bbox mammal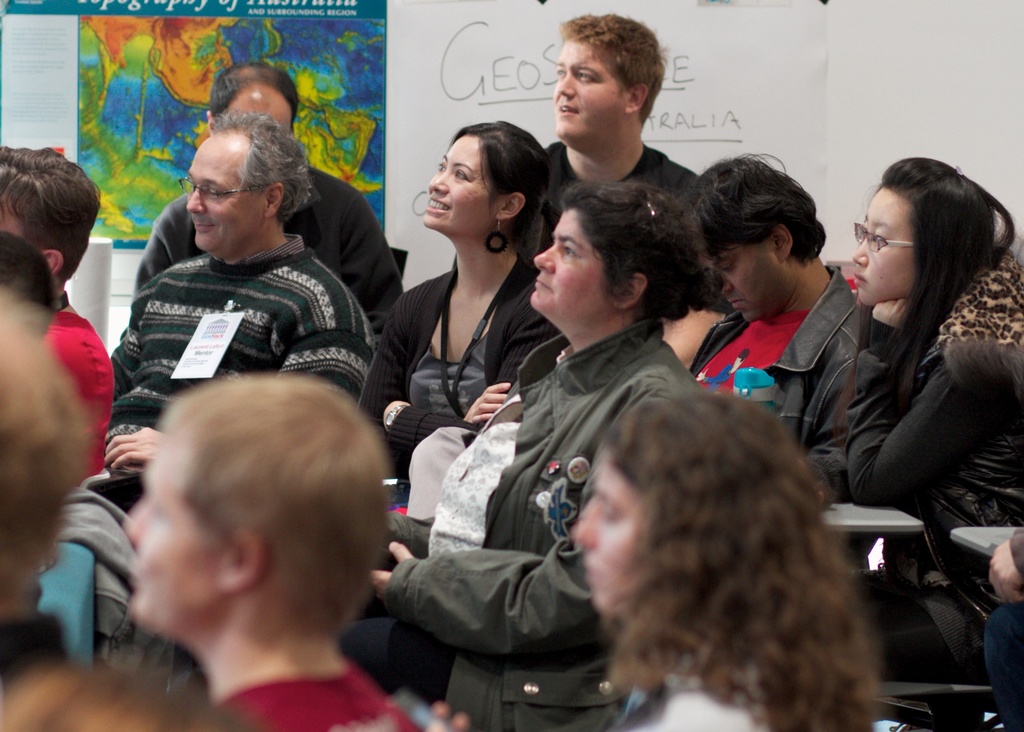
box=[668, 140, 902, 488]
